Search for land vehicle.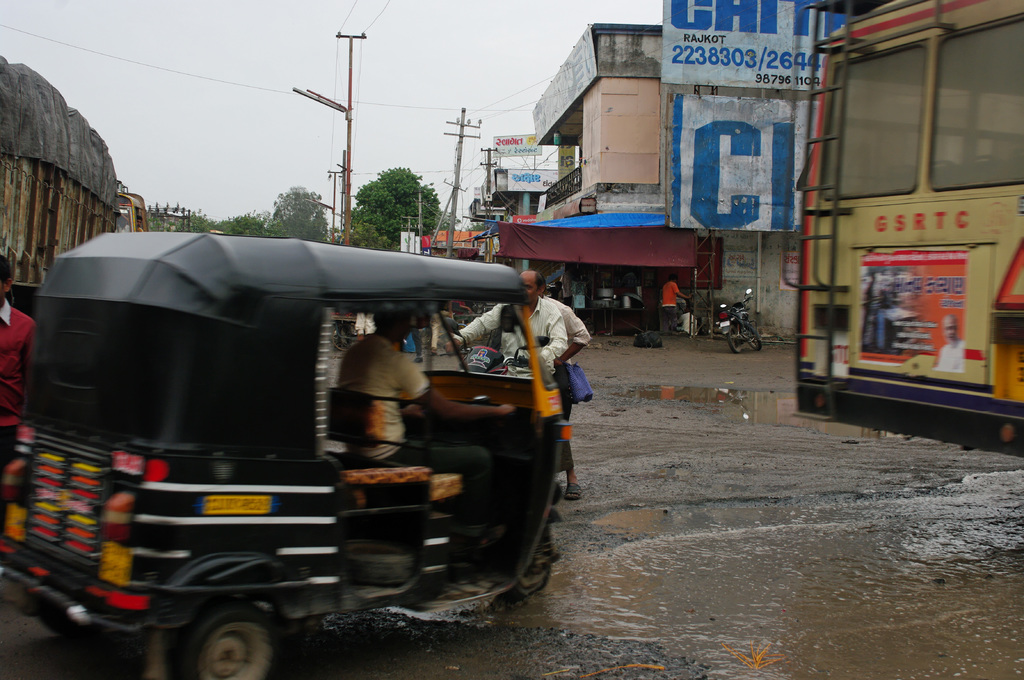
Found at locate(44, 205, 596, 672).
